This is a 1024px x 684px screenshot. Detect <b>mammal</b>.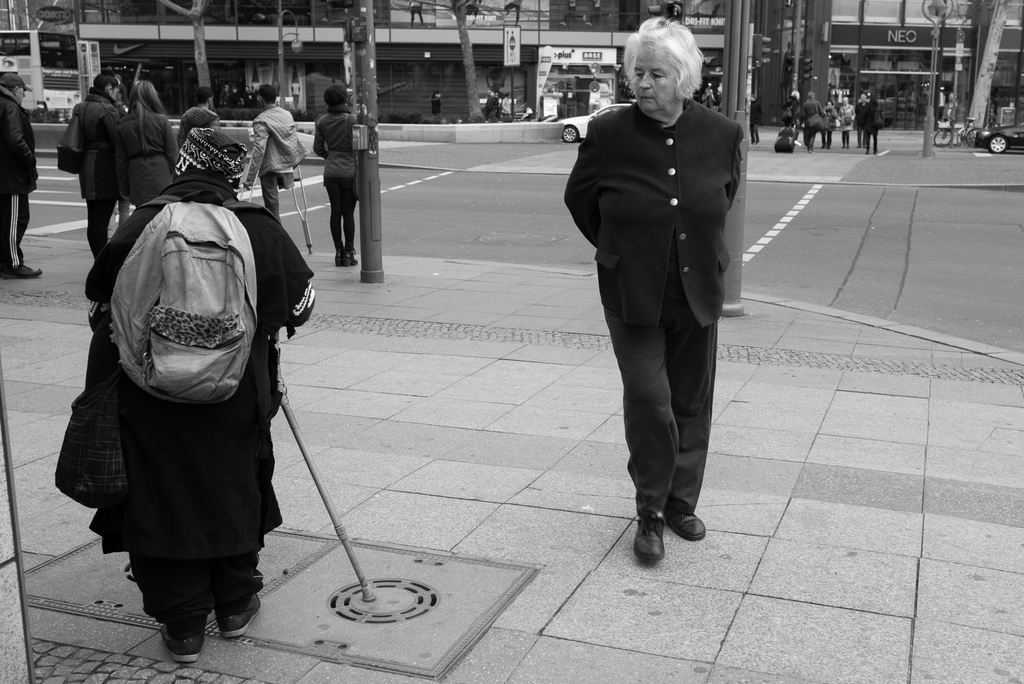
box(491, 90, 504, 122).
